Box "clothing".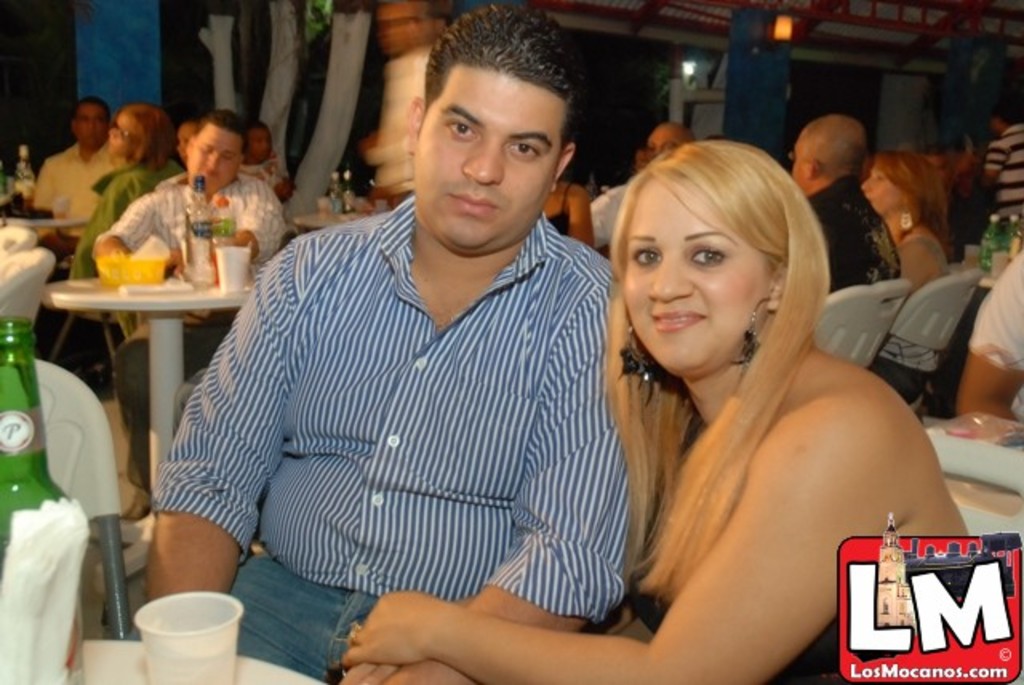
<bbox>146, 184, 658, 637</bbox>.
